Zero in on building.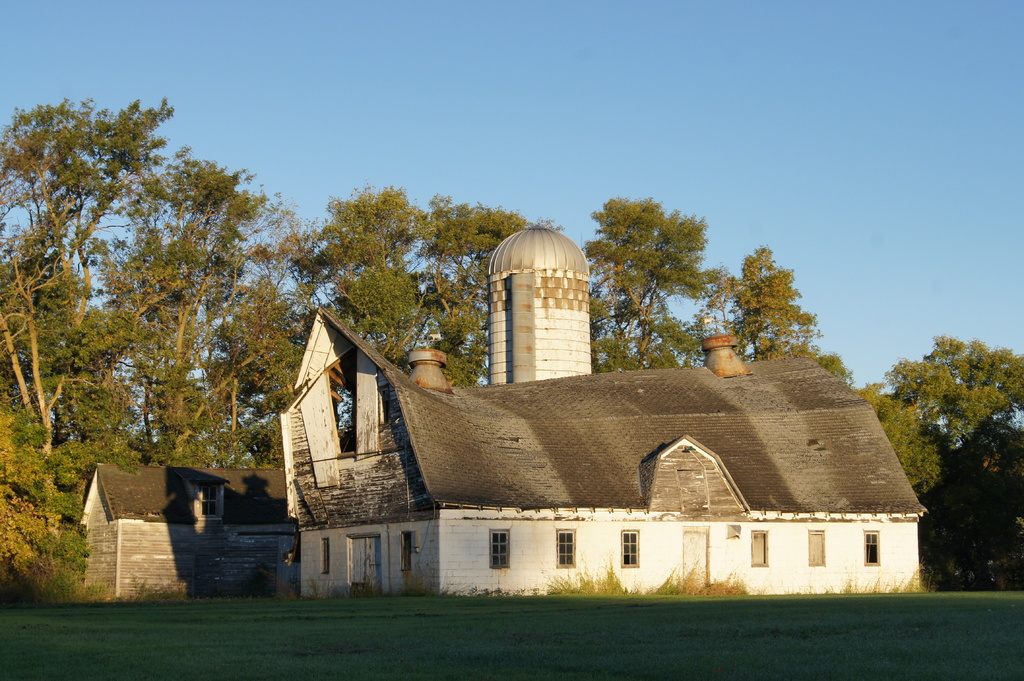
Zeroed in: (left=280, top=221, right=930, bottom=598).
